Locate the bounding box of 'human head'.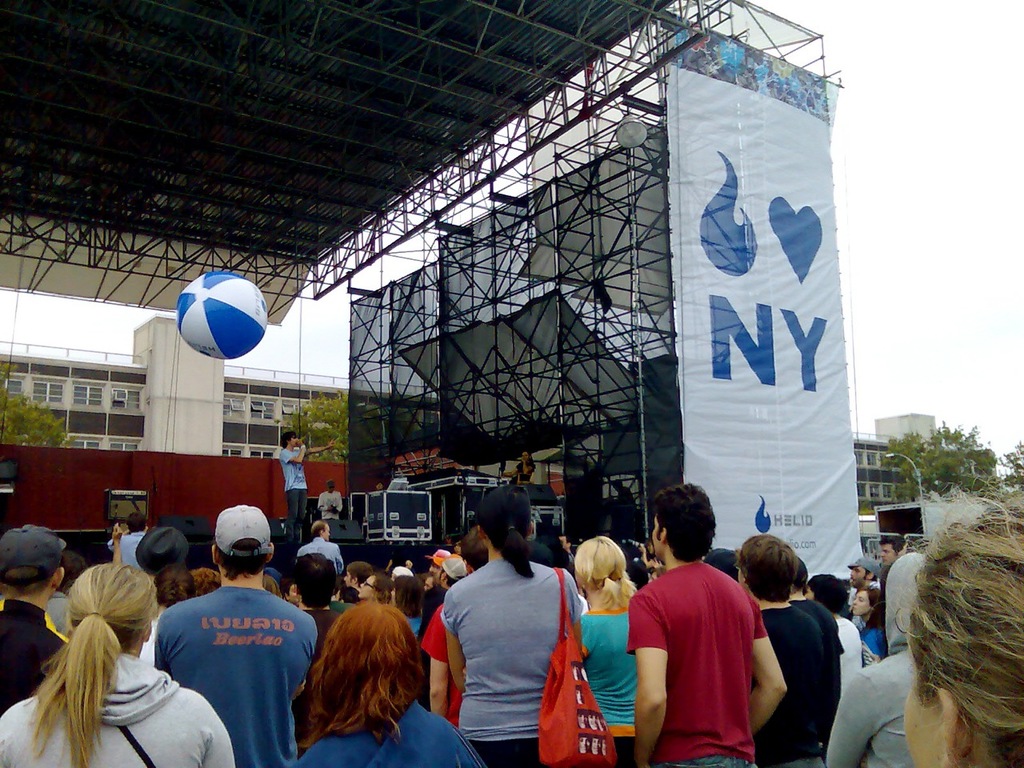
Bounding box: (left=326, top=482, right=337, bottom=490).
